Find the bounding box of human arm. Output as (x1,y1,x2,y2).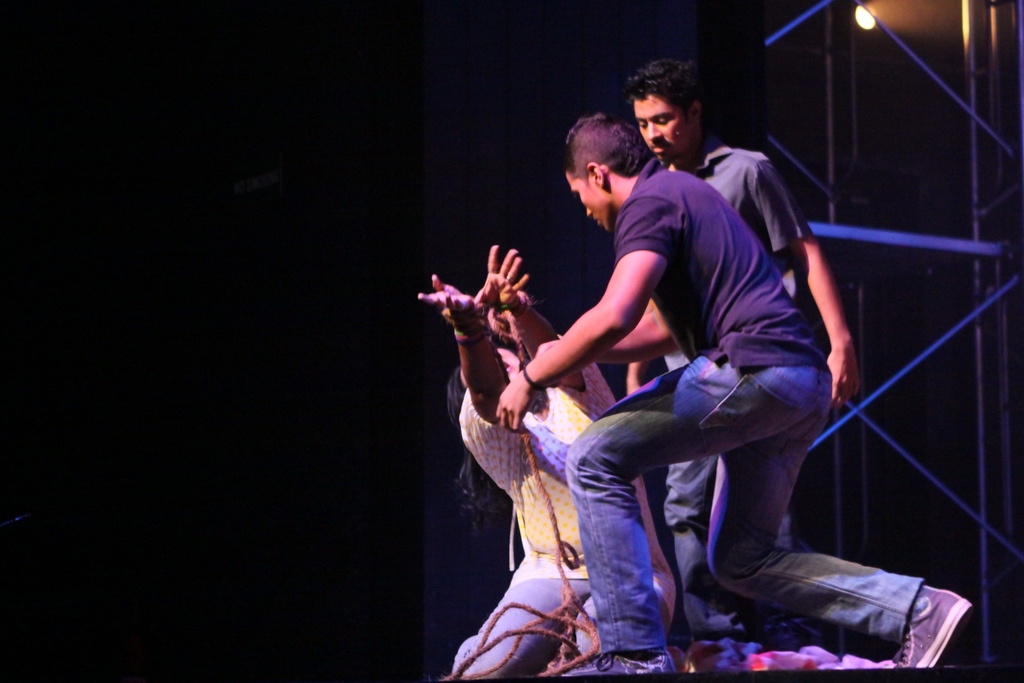
(618,288,653,361).
